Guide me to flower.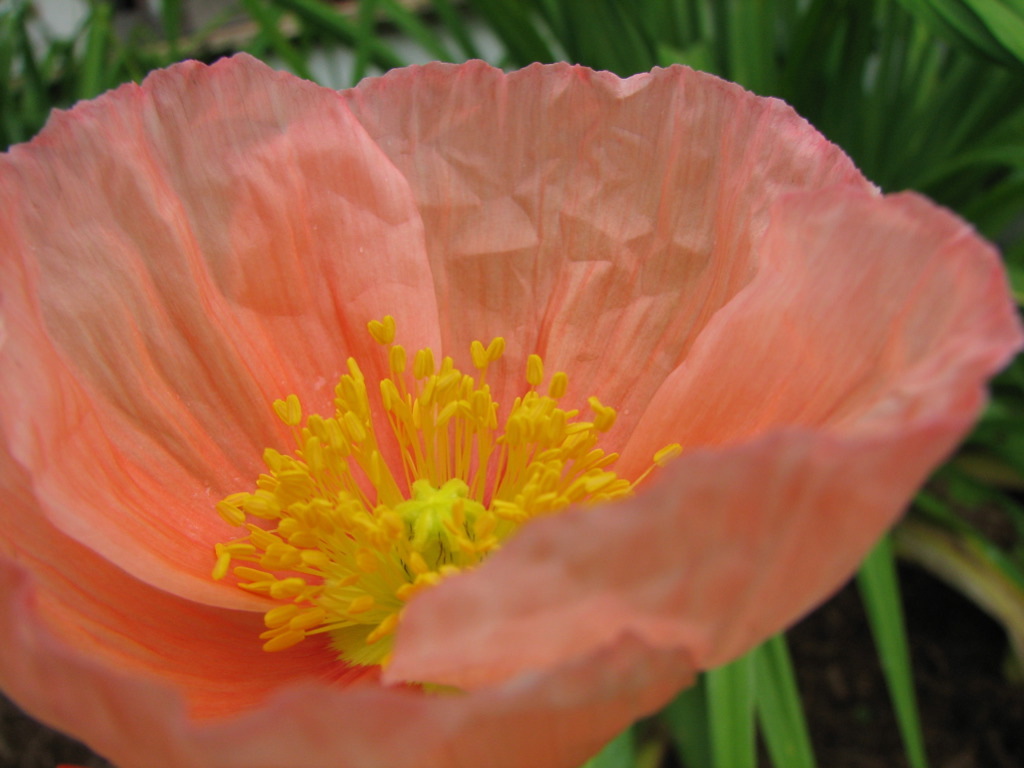
Guidance: l=0, t=7, r=1009, b=727.
